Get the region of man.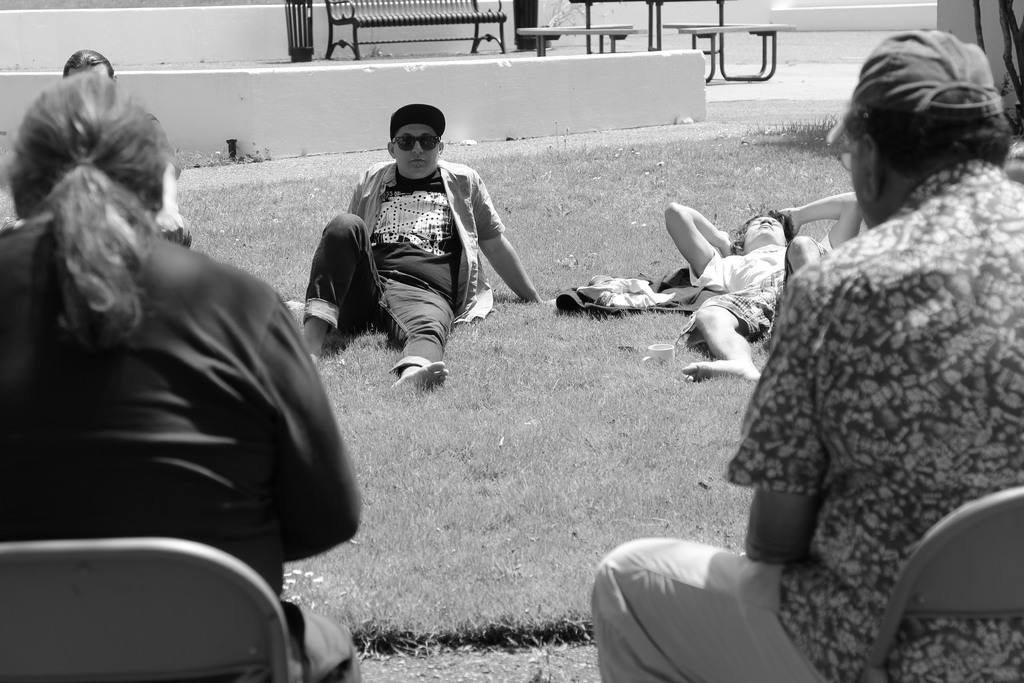
box(0, 69, 388, 682).
